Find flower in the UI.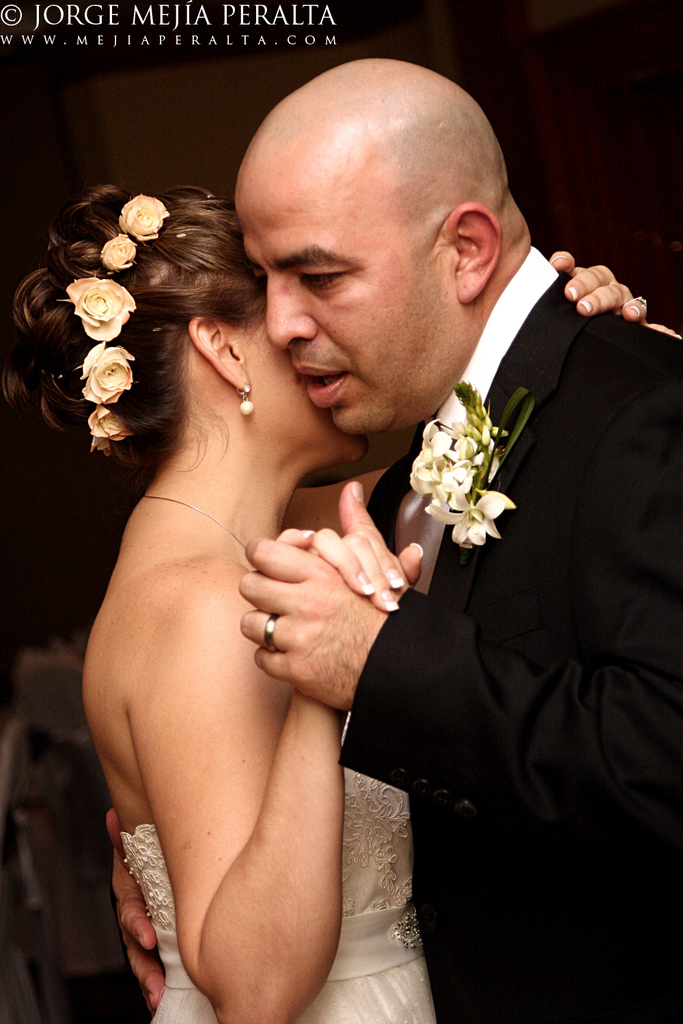
UI element at (126, 191, 160, 242).
